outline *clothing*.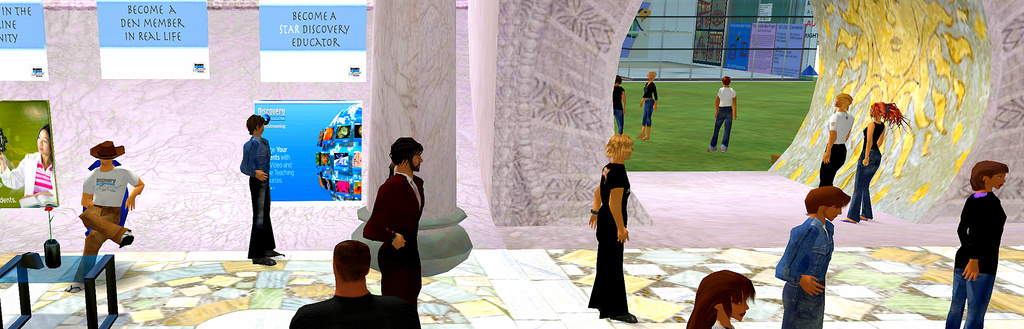
Outline: 287 293 407 328.
